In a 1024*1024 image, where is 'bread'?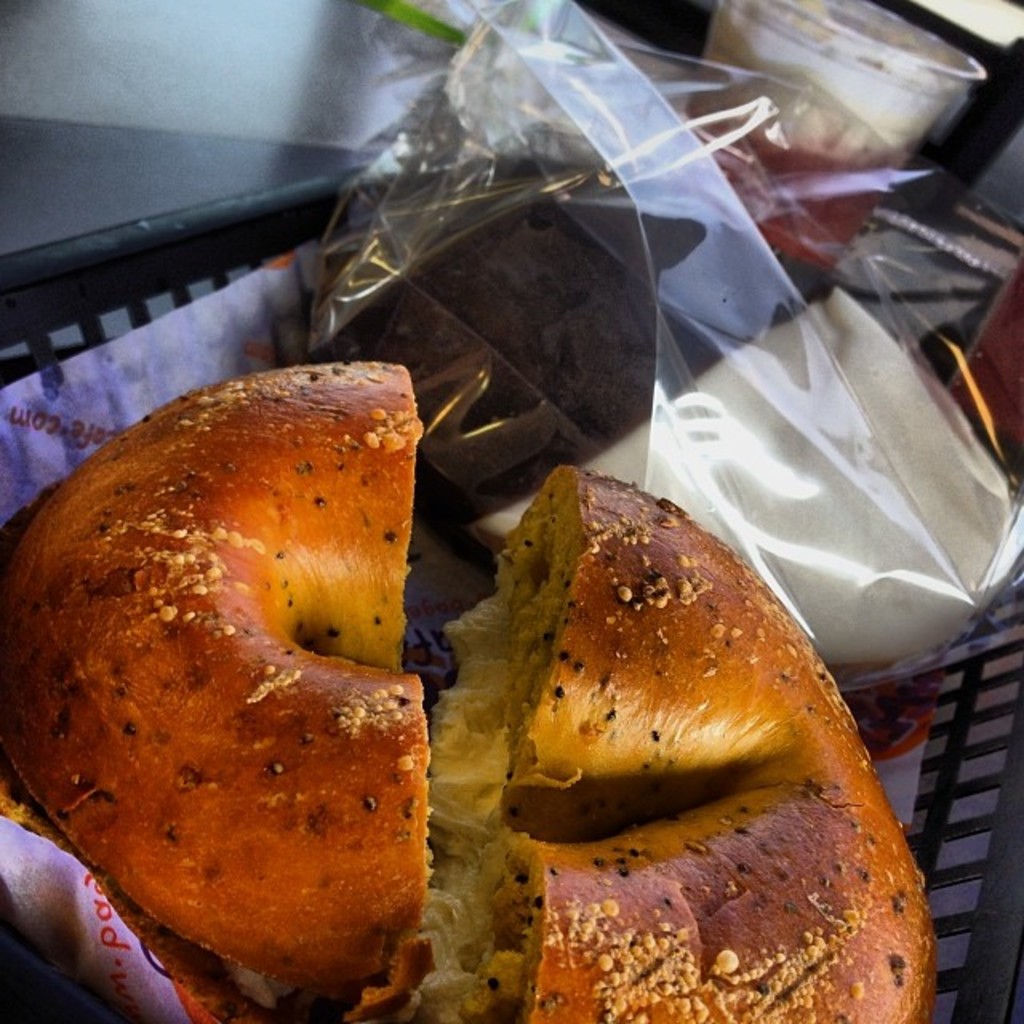
region(0, 352, 930, 1016).
